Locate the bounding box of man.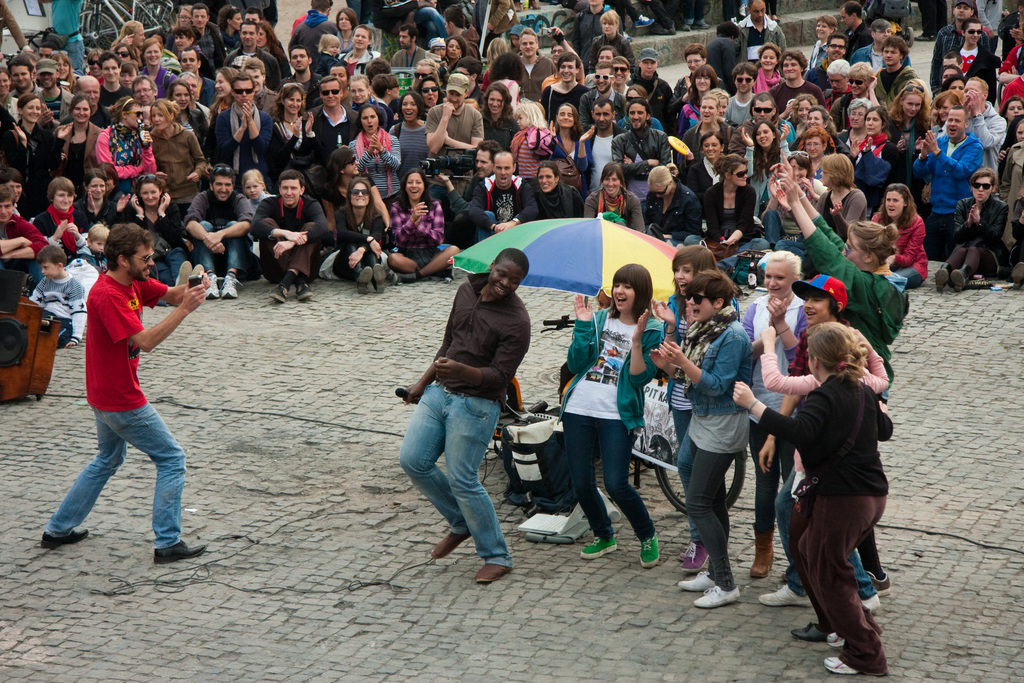
Bounding box: select_region(36, 236, 210, 574).
